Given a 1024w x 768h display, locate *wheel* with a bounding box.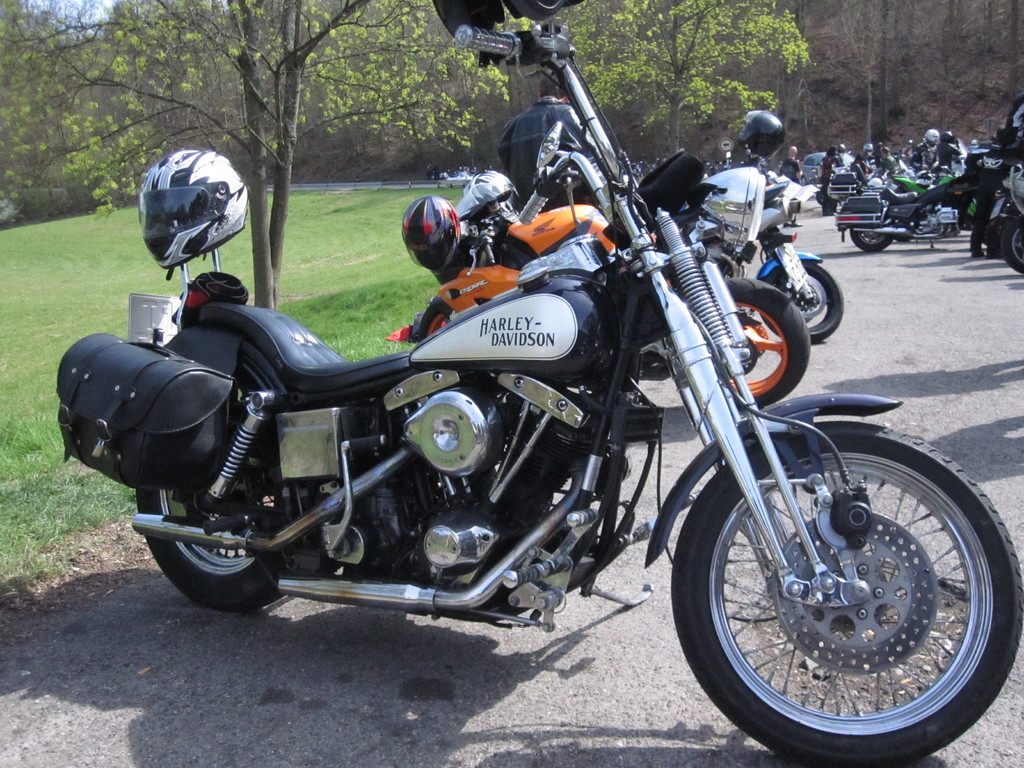
Located: <region>681, 431, 1003, 751</region>.
